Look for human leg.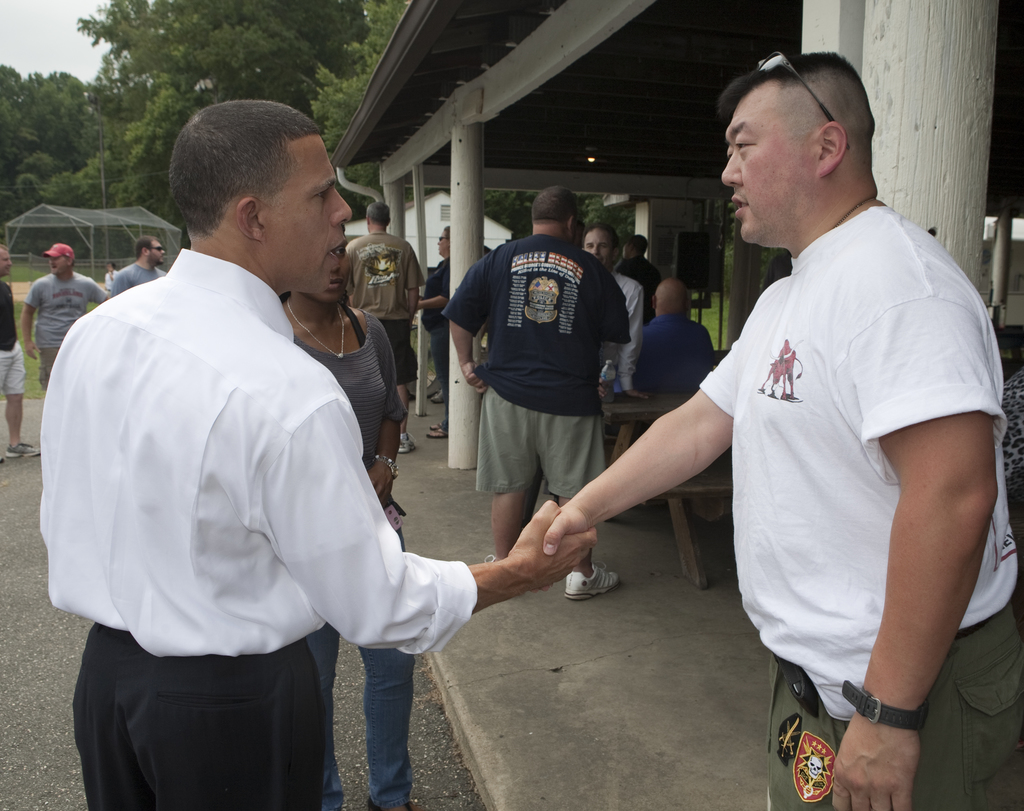
Found: locate(76, 657, 318, 808).
